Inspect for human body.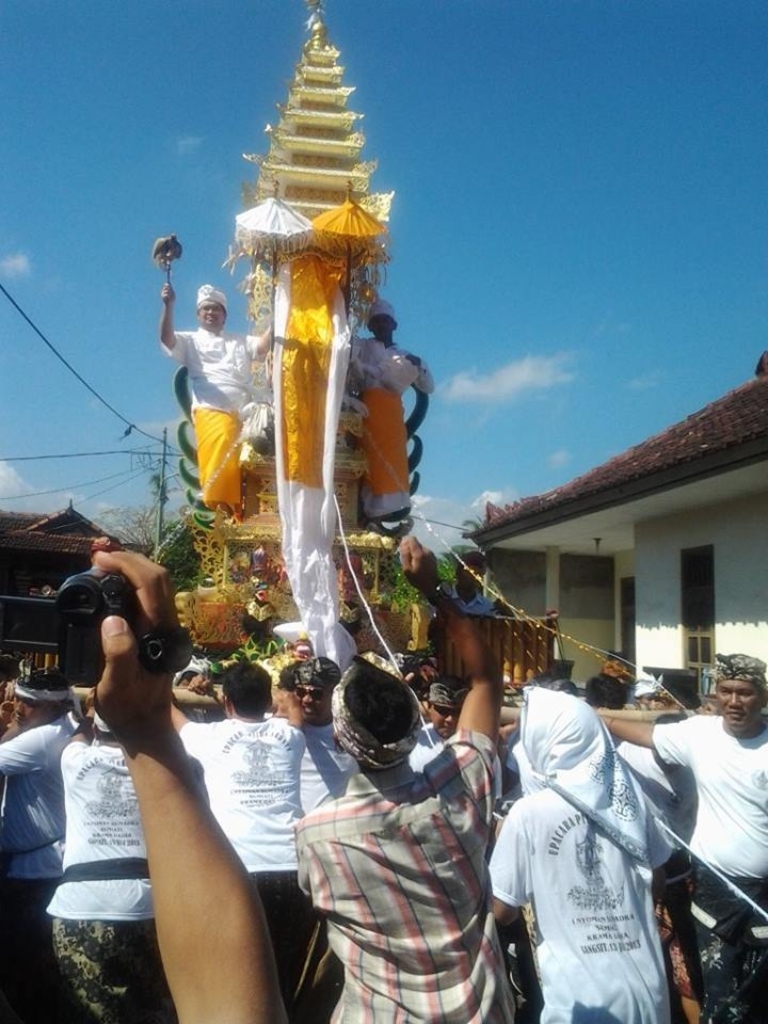
Inspection: (left=347, top=338, right=432, bottom=530).
